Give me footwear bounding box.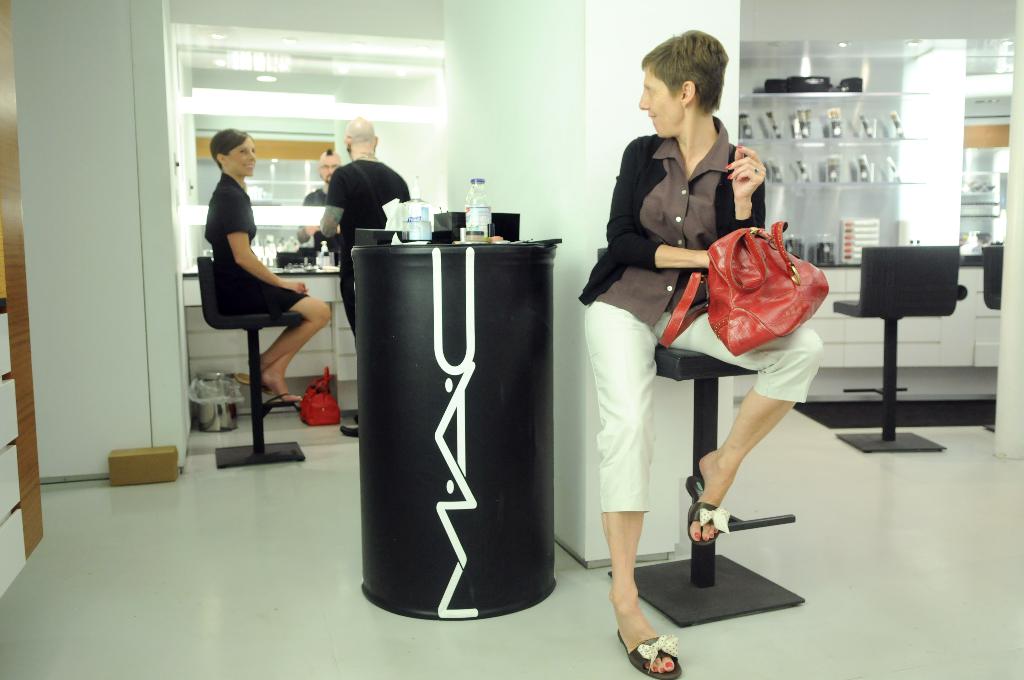
select_region(621, 631, 683, 679).
